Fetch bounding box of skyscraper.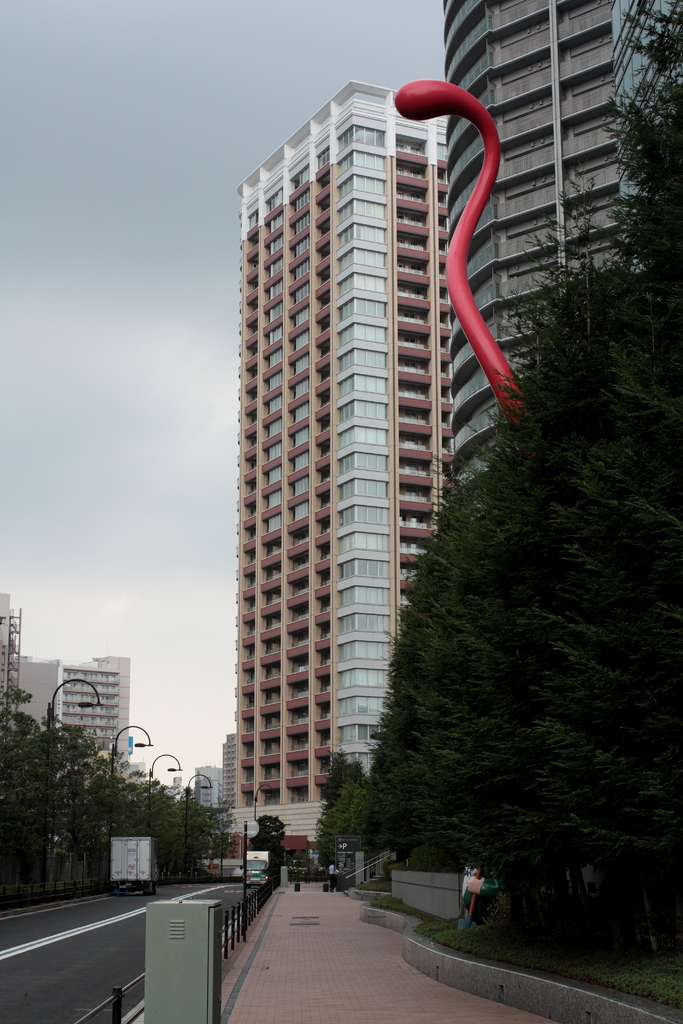
Bbox: [x1=213, y1=83, x2=461, y2=877].
